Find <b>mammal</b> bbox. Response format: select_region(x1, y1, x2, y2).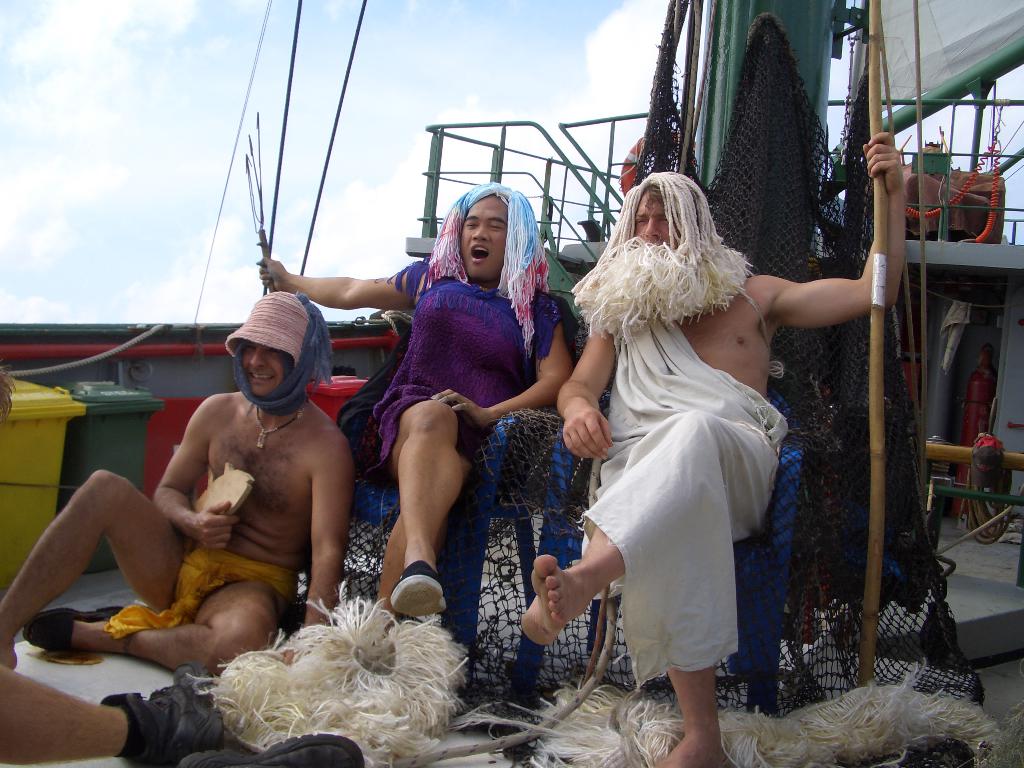
select_region(540, 175, 771, 678).
